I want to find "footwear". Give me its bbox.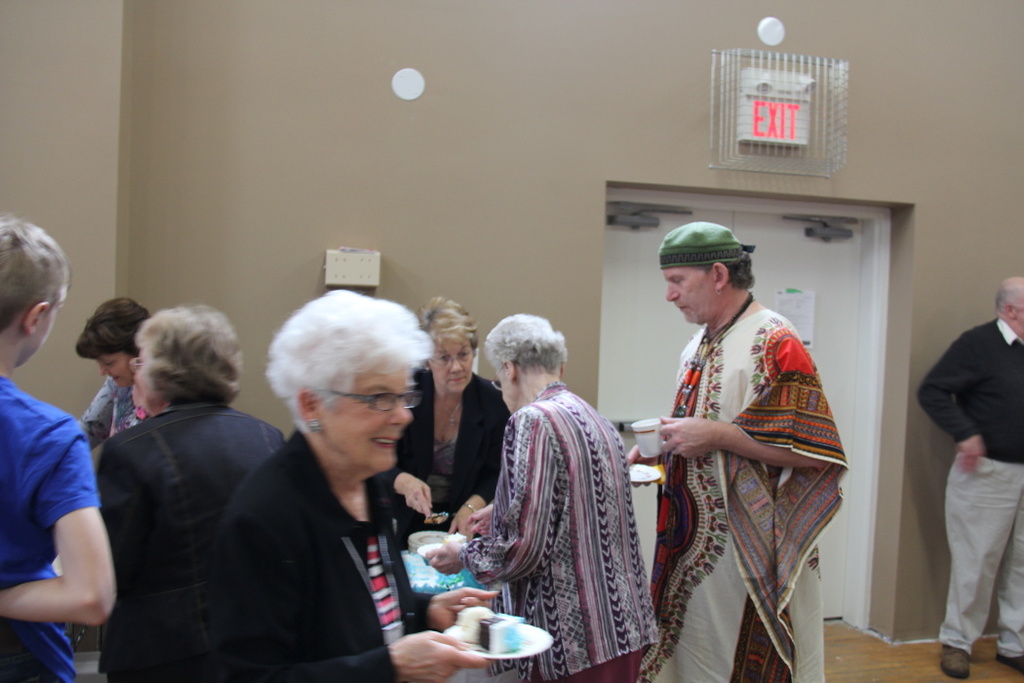
(left=995, top=658, right=1023, bottom=674).
